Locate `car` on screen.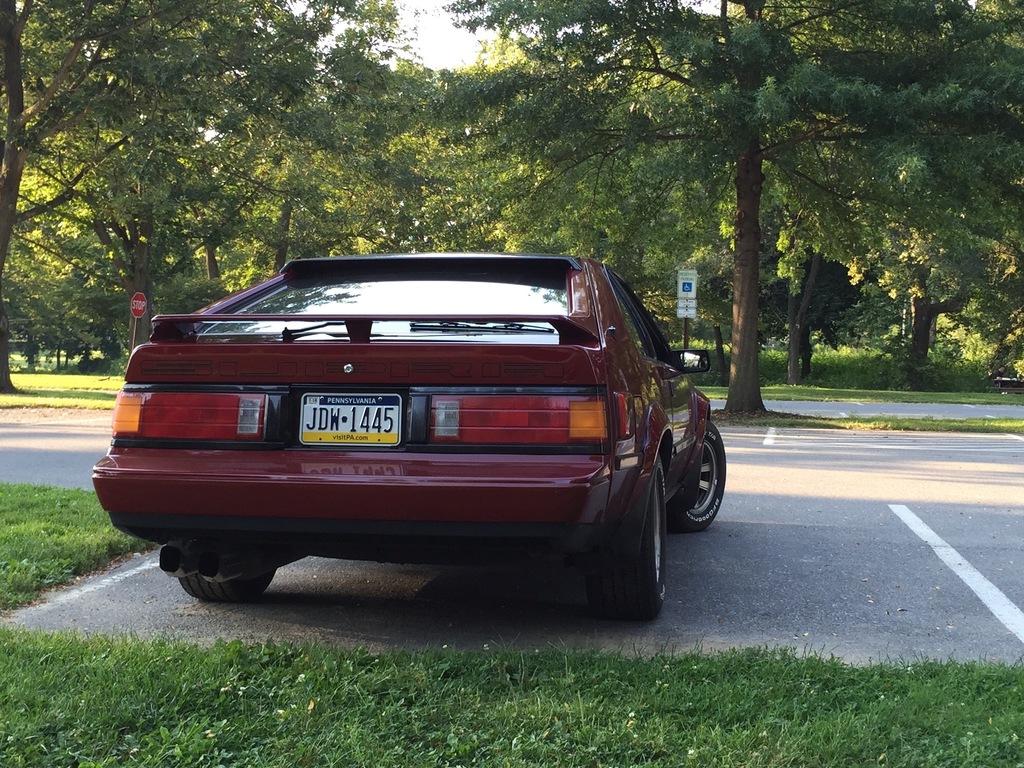
On screen at Rect(93, 259, 712, 625).
